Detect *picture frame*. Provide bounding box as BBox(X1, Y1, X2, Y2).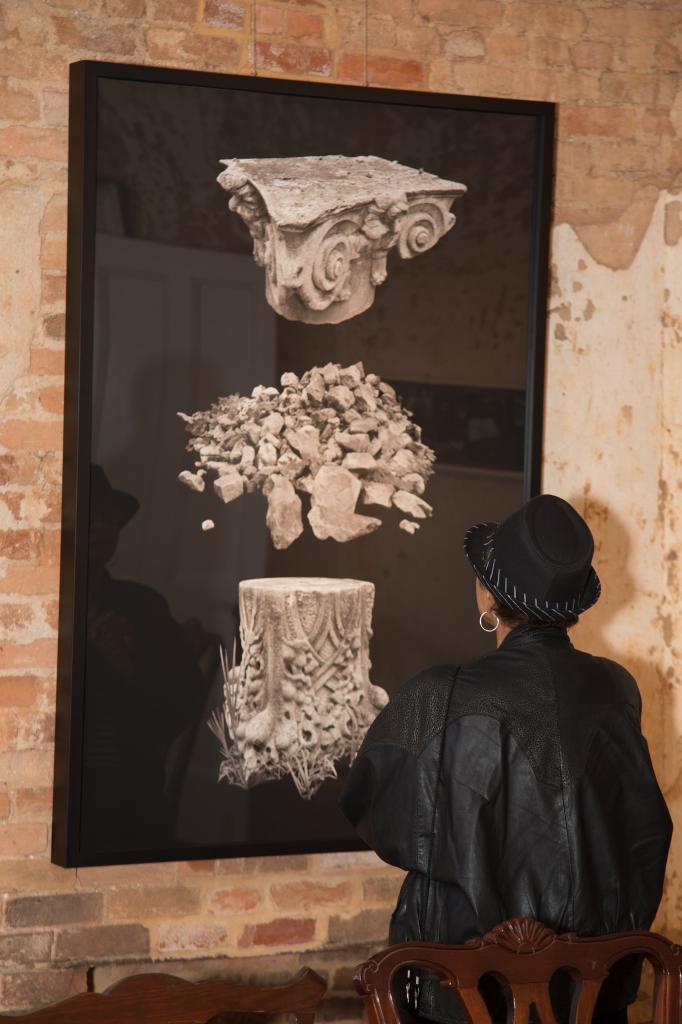
BBox(99, 67, 648, 995).
